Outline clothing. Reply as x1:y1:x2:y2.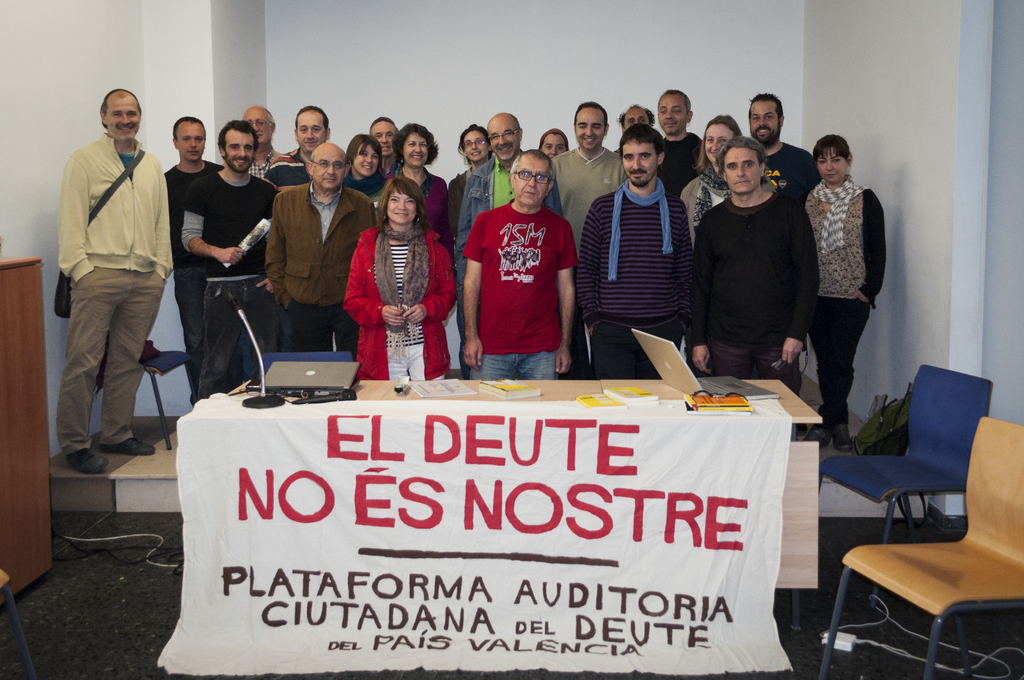
476:182:574:357.
